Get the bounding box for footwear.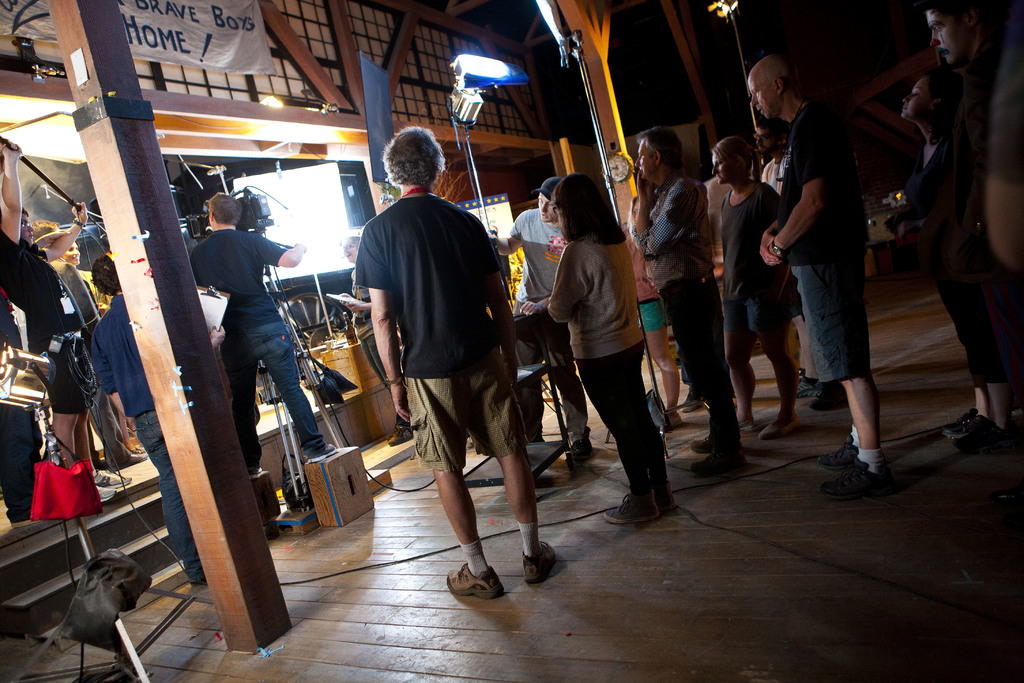
[x1=521, y1=541, x2=558, y2=580].
